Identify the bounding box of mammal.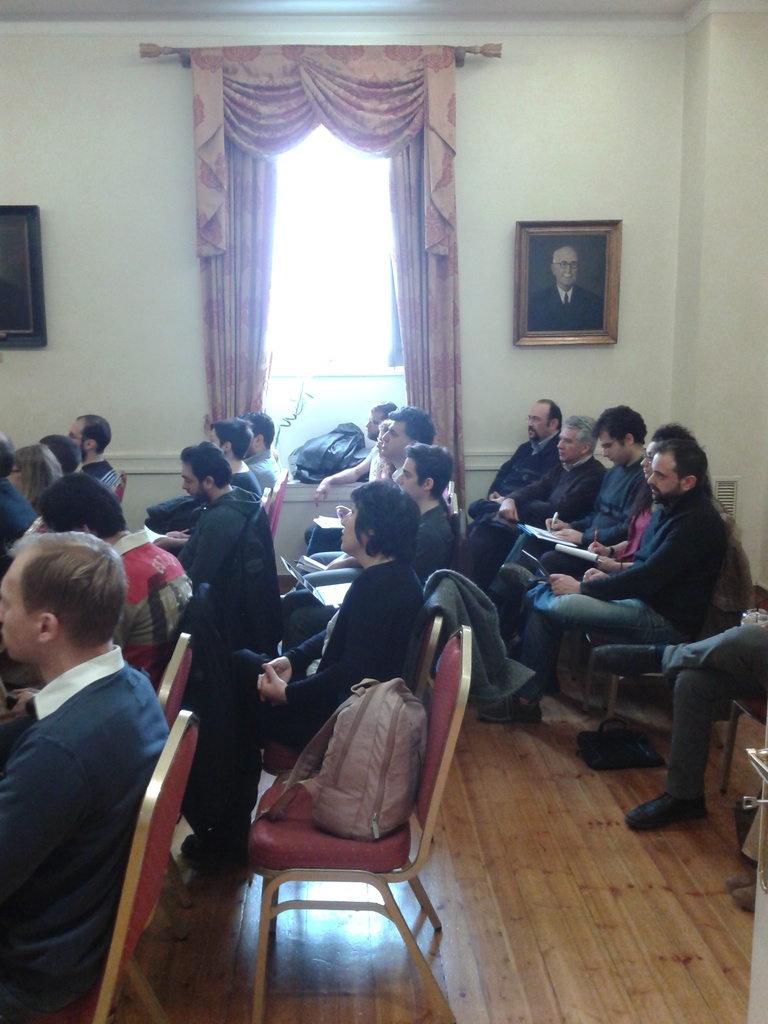
[65, 412, 120, 498].
